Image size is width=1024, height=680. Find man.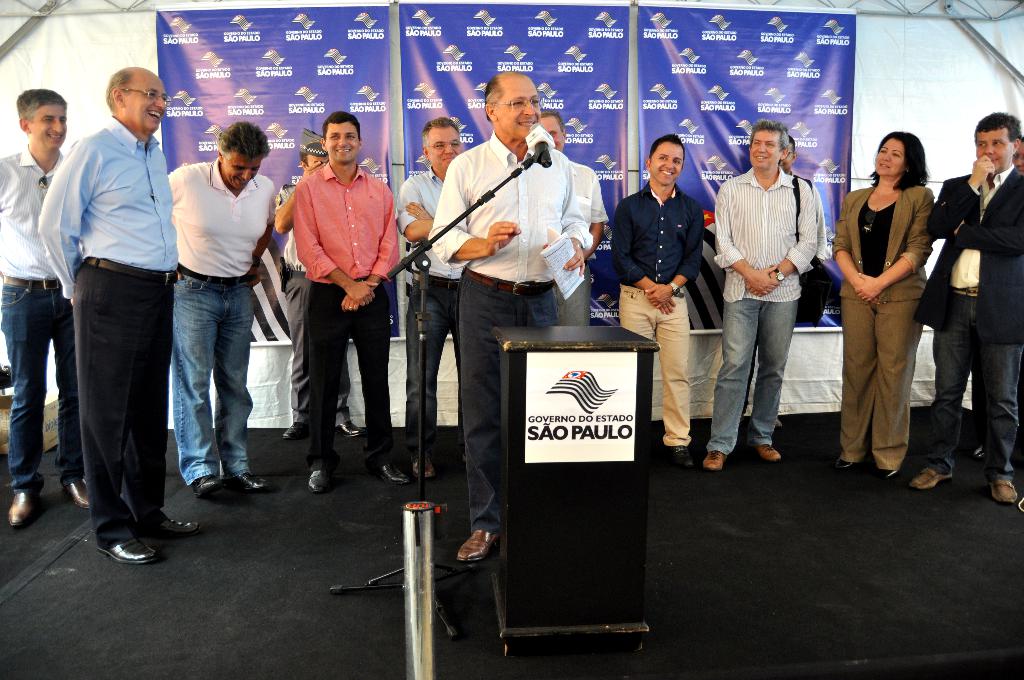
detection(534, 108, 601, 264).
